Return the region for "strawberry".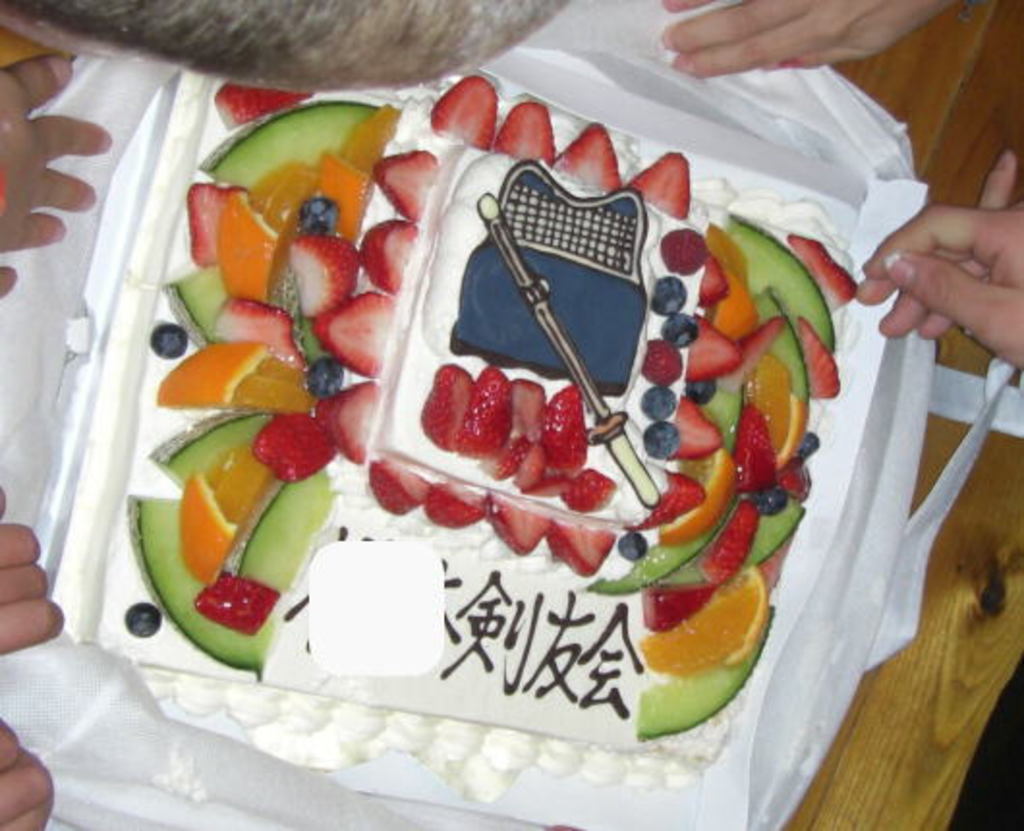
{"x1": 692, "y1": 497, "x2": 759, "y2": 587}.
